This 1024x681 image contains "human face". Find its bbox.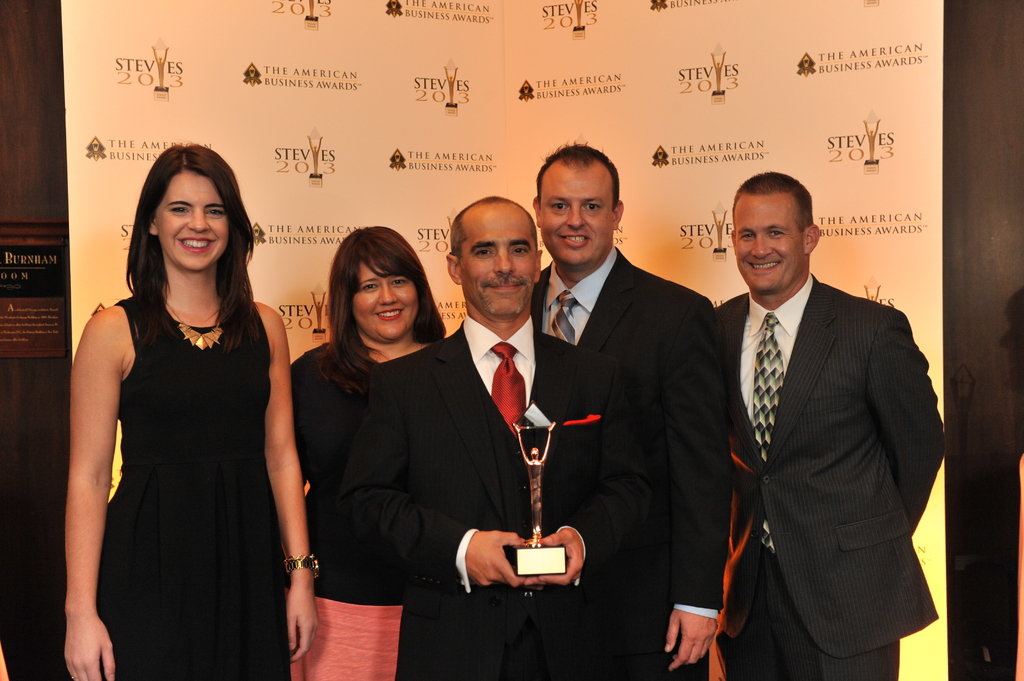
bbox(155, 167, 234, 268).
